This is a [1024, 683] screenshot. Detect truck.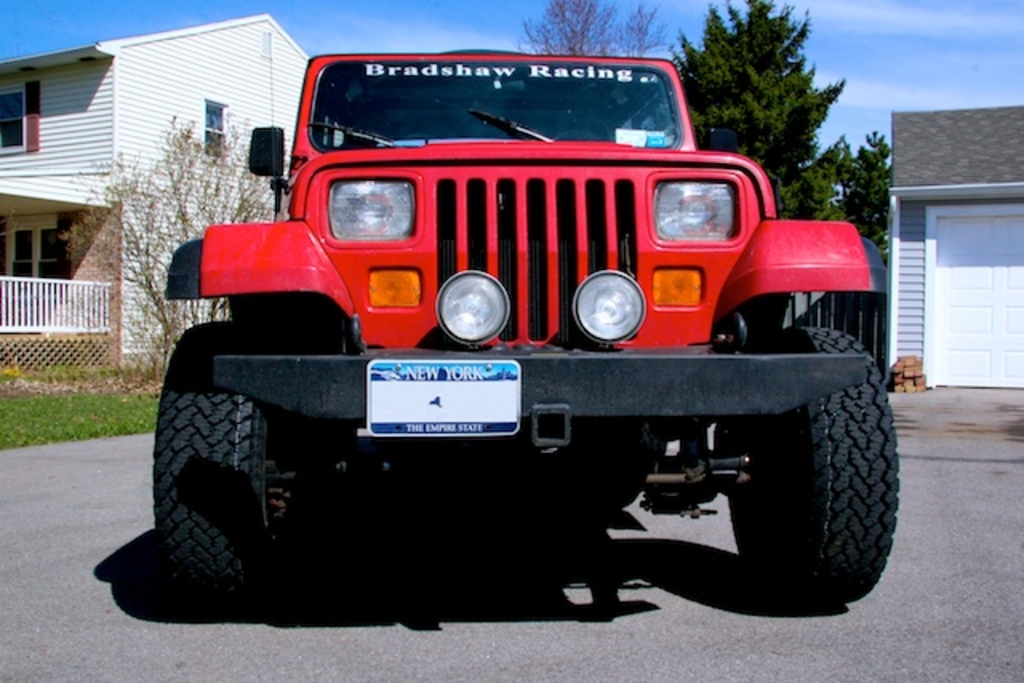
<region>117, 42, 896, 614</region>.
